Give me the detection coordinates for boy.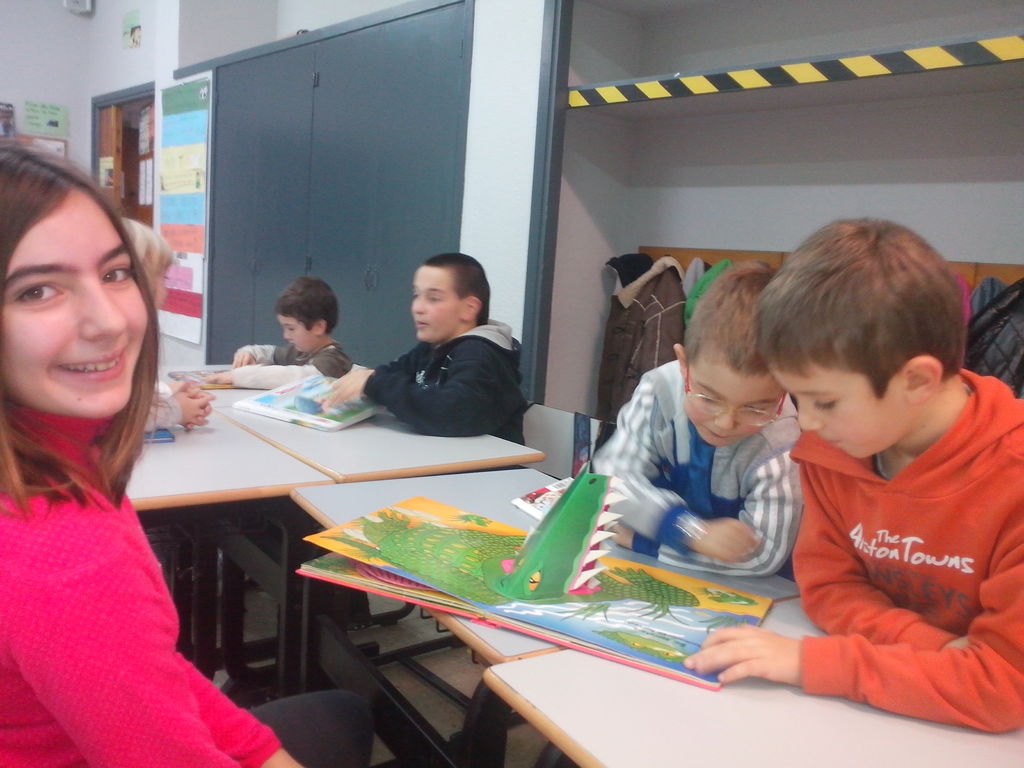
(left=686, top=217, right=1023, bottom=734).
